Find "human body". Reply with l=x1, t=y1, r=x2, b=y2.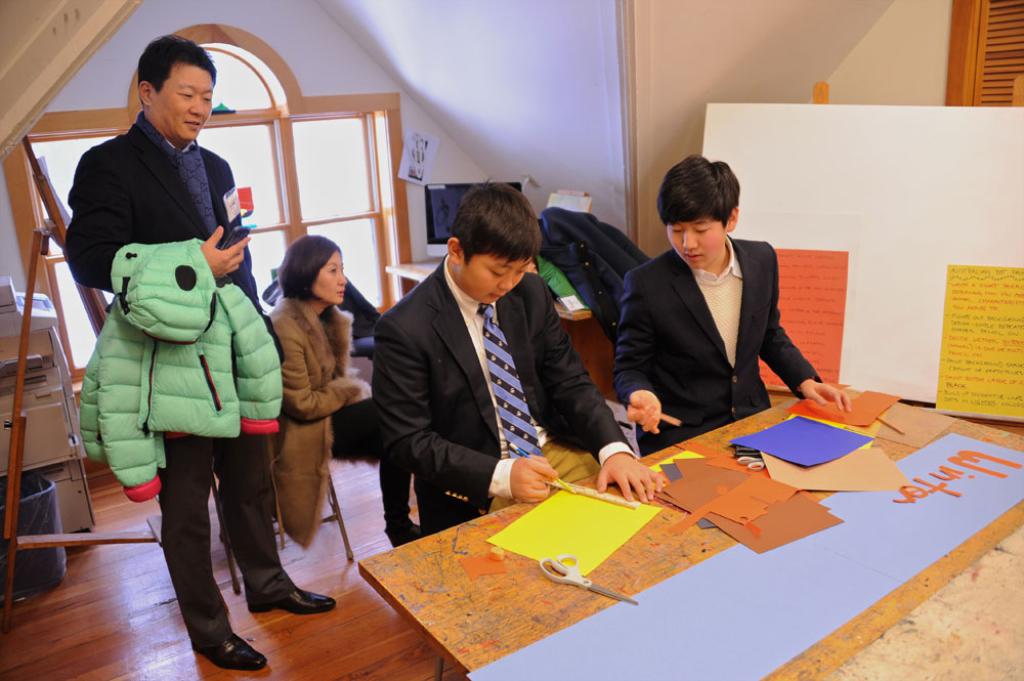
l=253, t=219, r=358, b=569.
